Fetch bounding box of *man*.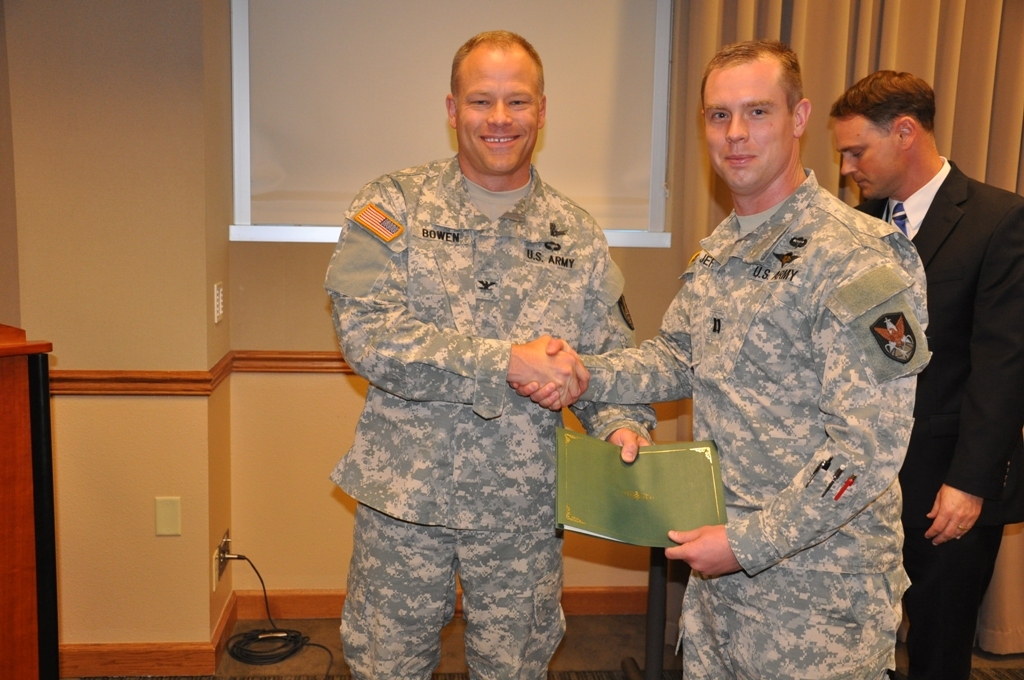
Bbox: 508, 36, 932, 678.
